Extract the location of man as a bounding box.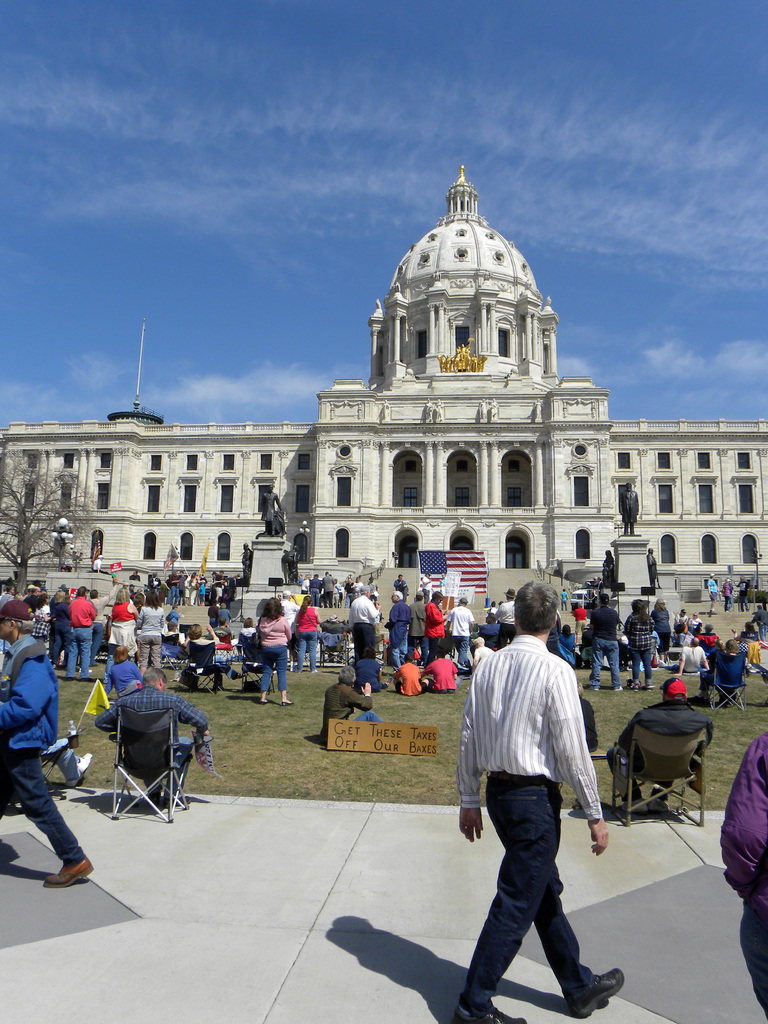
65, 586, 94, 684.
